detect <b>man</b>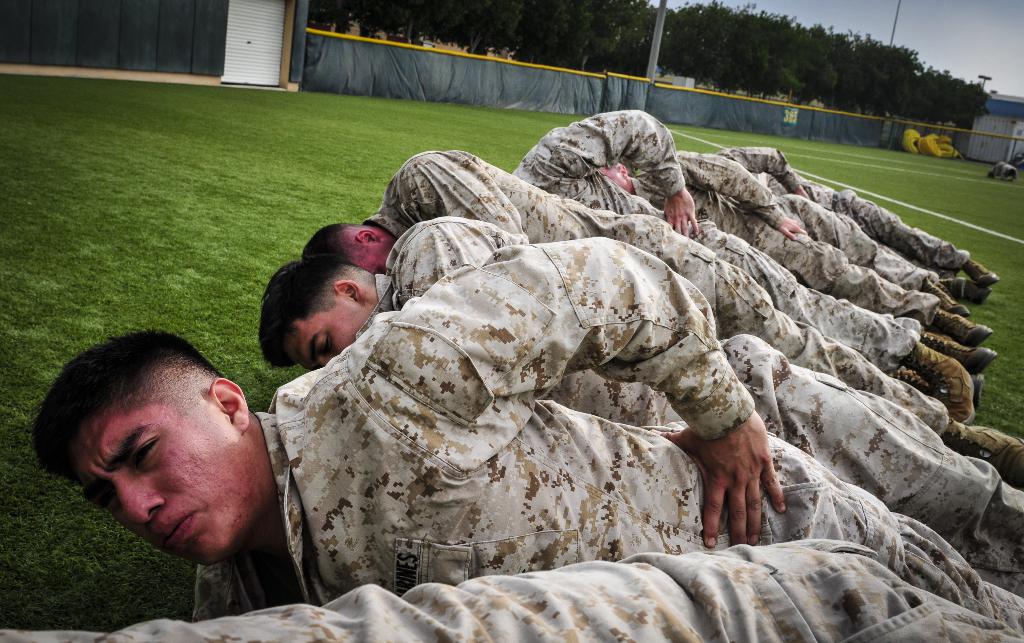
254/222/1023/544
